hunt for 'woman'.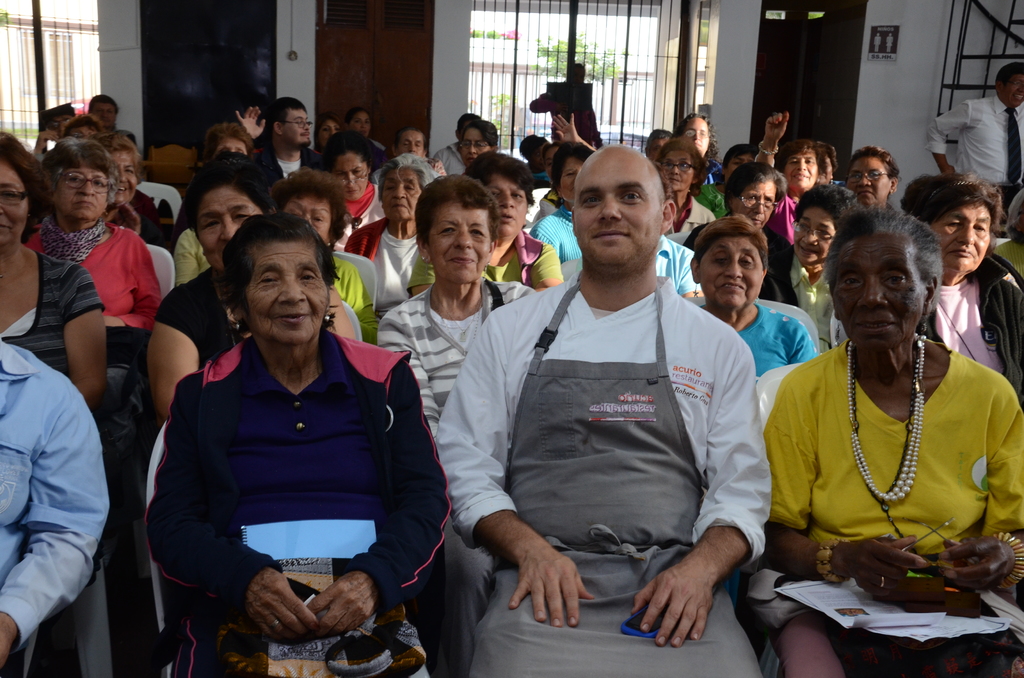
Hunted down at {"left": 451, "top": 120, "right": 500, "bottom": 162}.
